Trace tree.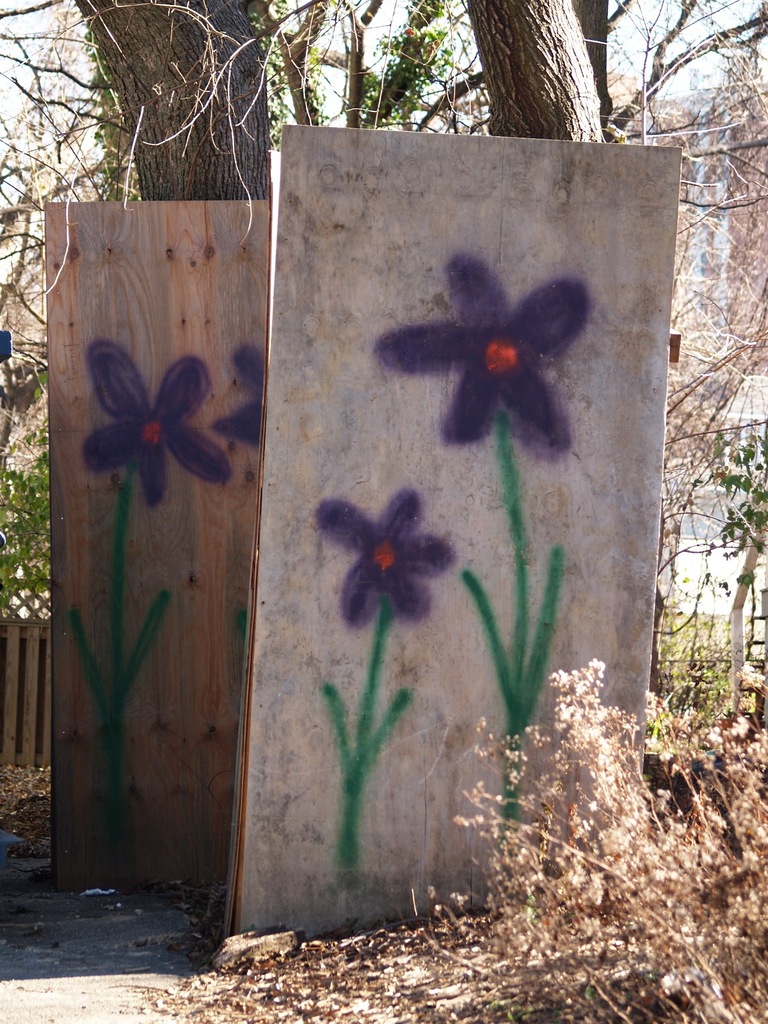
Traced to {"left": 61, "top": 16, "right": 297, "bottom": 198}.
